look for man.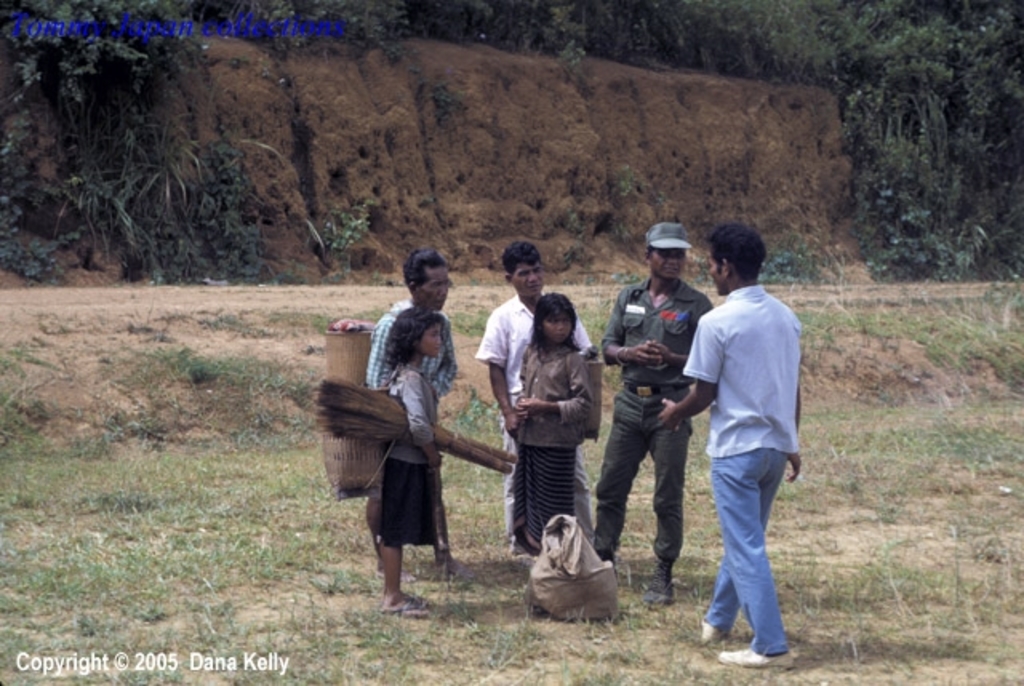
Found: Rect(363, 245, 458, 584).
